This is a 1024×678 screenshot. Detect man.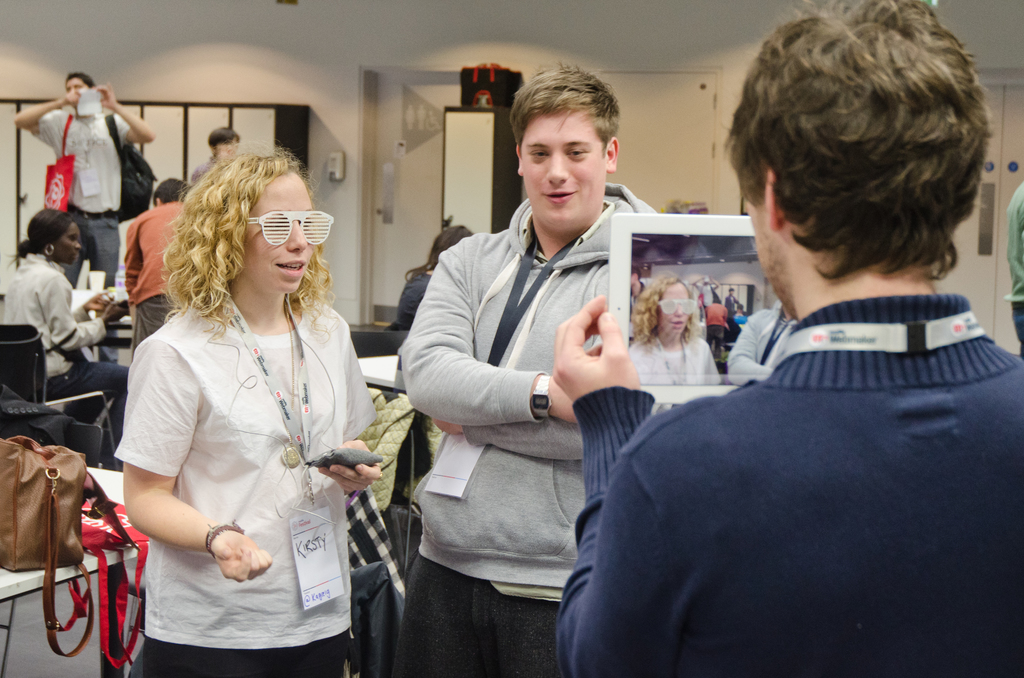
189, 120, 243, 186.
